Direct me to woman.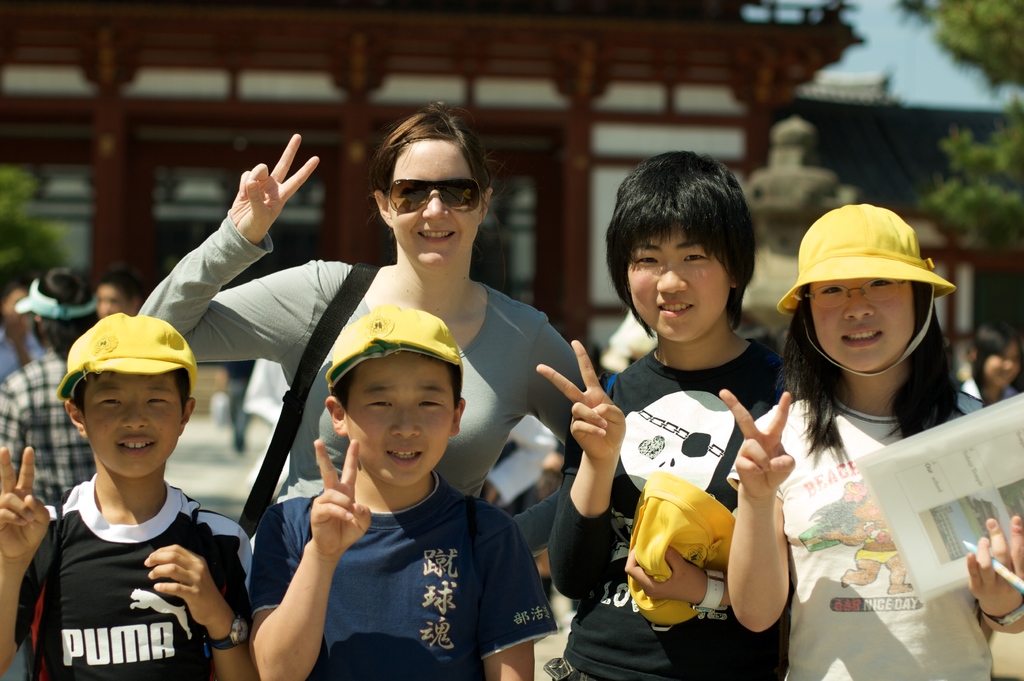
Direction: (0, 264, 111, 517).
